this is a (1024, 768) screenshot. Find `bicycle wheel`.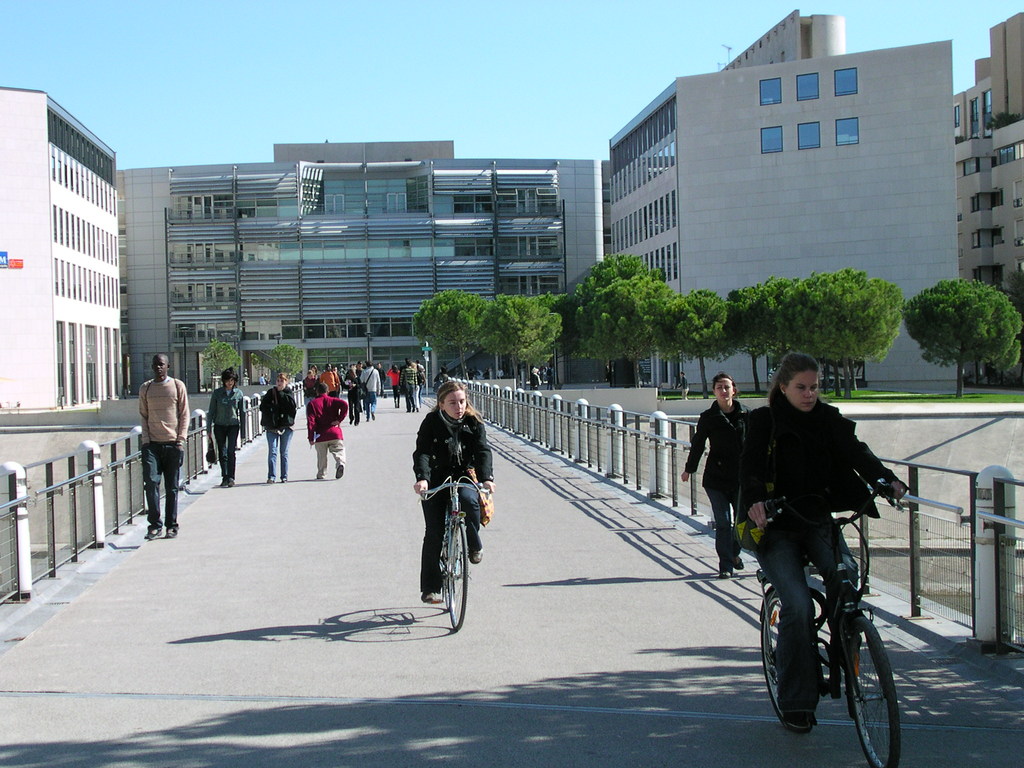
Bounding box: {"left": 445, "top": 516, "right": 467, "bottom": 631}.
